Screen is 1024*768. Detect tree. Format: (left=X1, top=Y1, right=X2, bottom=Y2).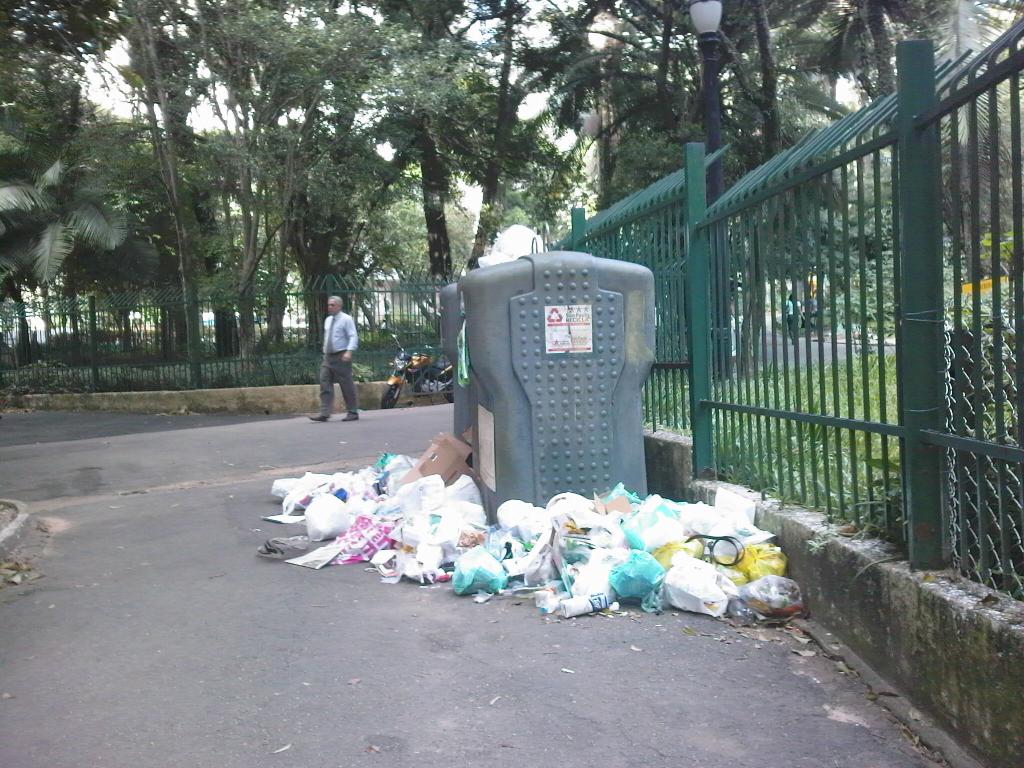
(left=293, top=0, right=464, bottom=339).
